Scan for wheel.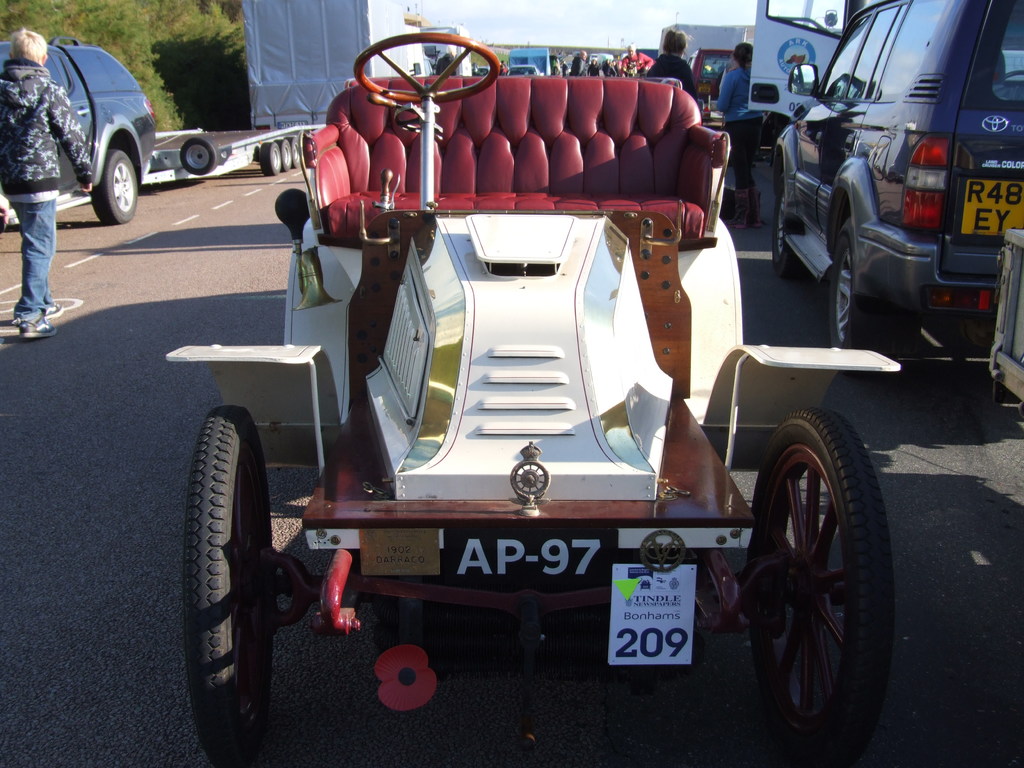
Scan result: box=[178, 135, 218, 173].
